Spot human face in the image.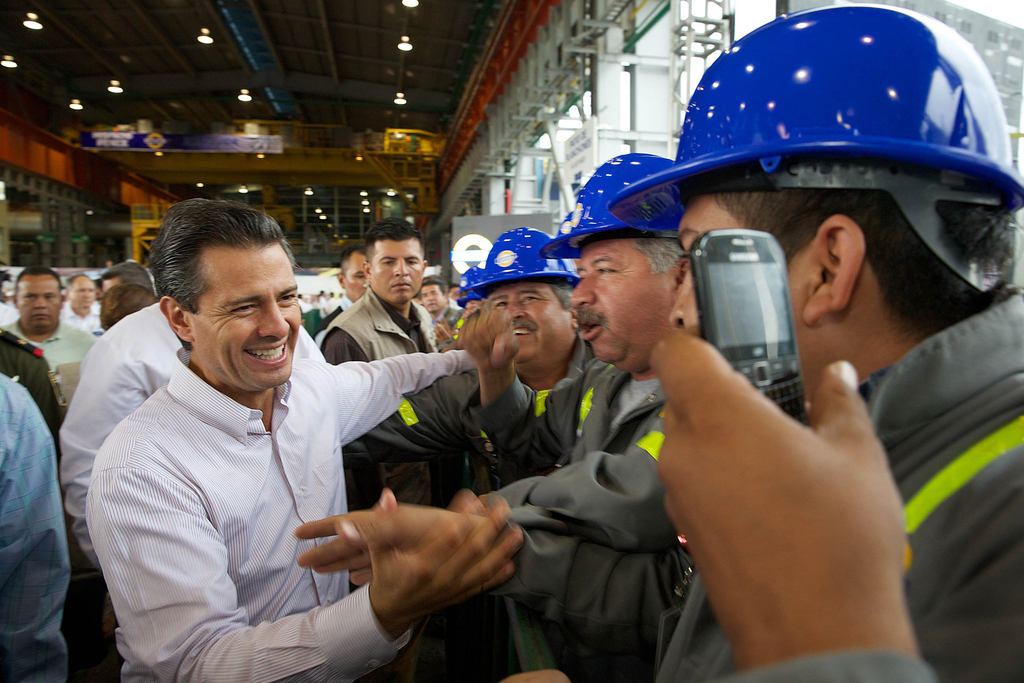
human face found at <bbox>669, 188, 811, 333</bbox>.
